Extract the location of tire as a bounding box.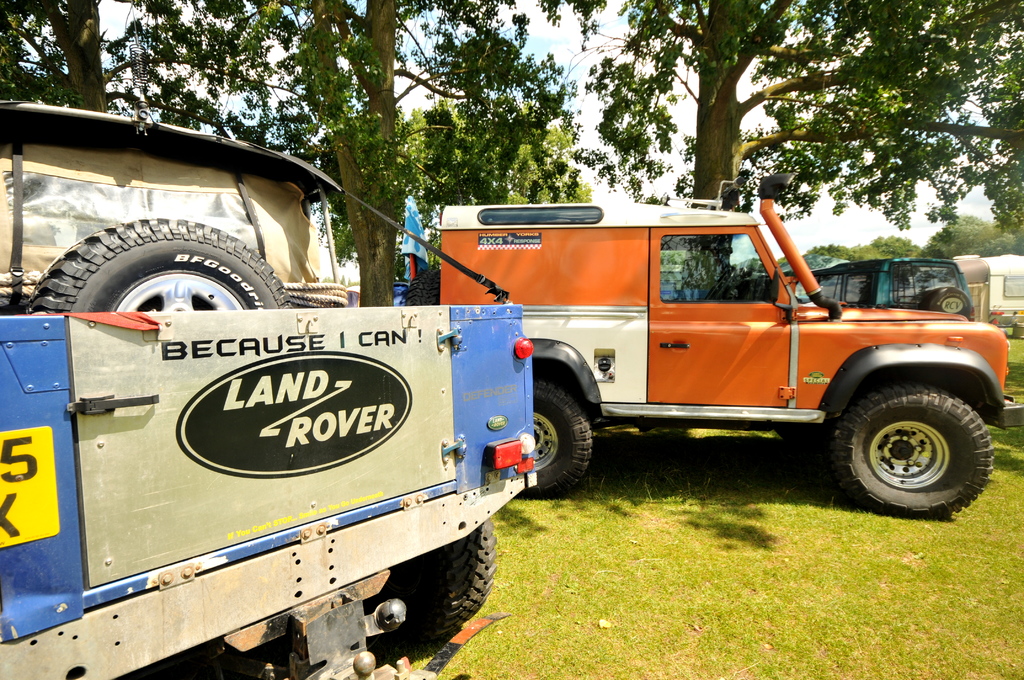
left=360, top=517, right=498, bottom=650.
